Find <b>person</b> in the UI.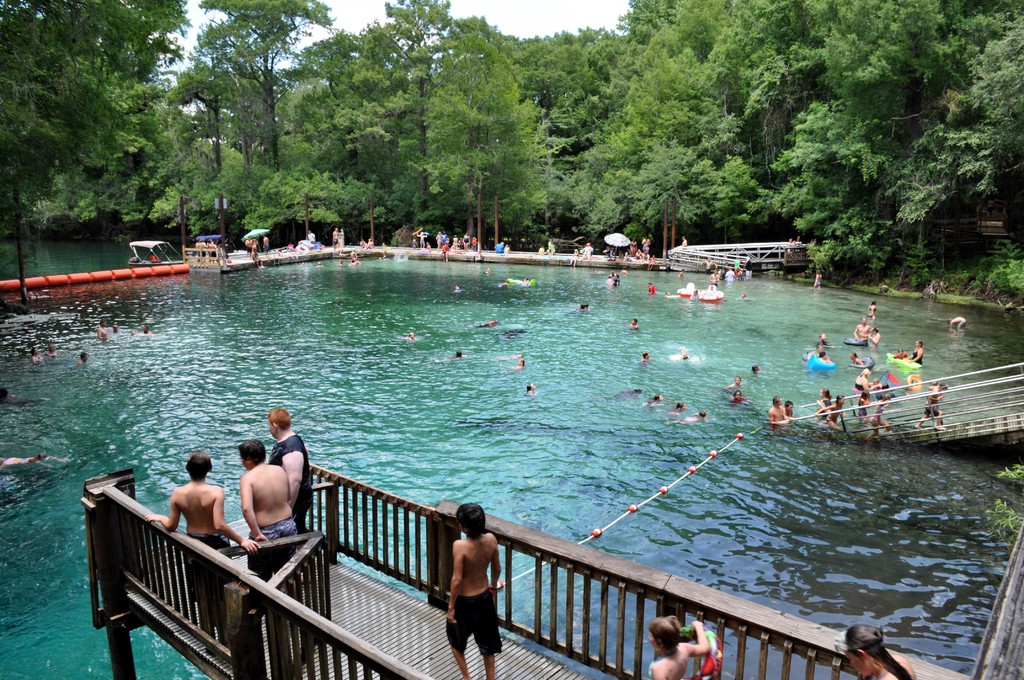
UI element at [947, 316, 968, 334].
